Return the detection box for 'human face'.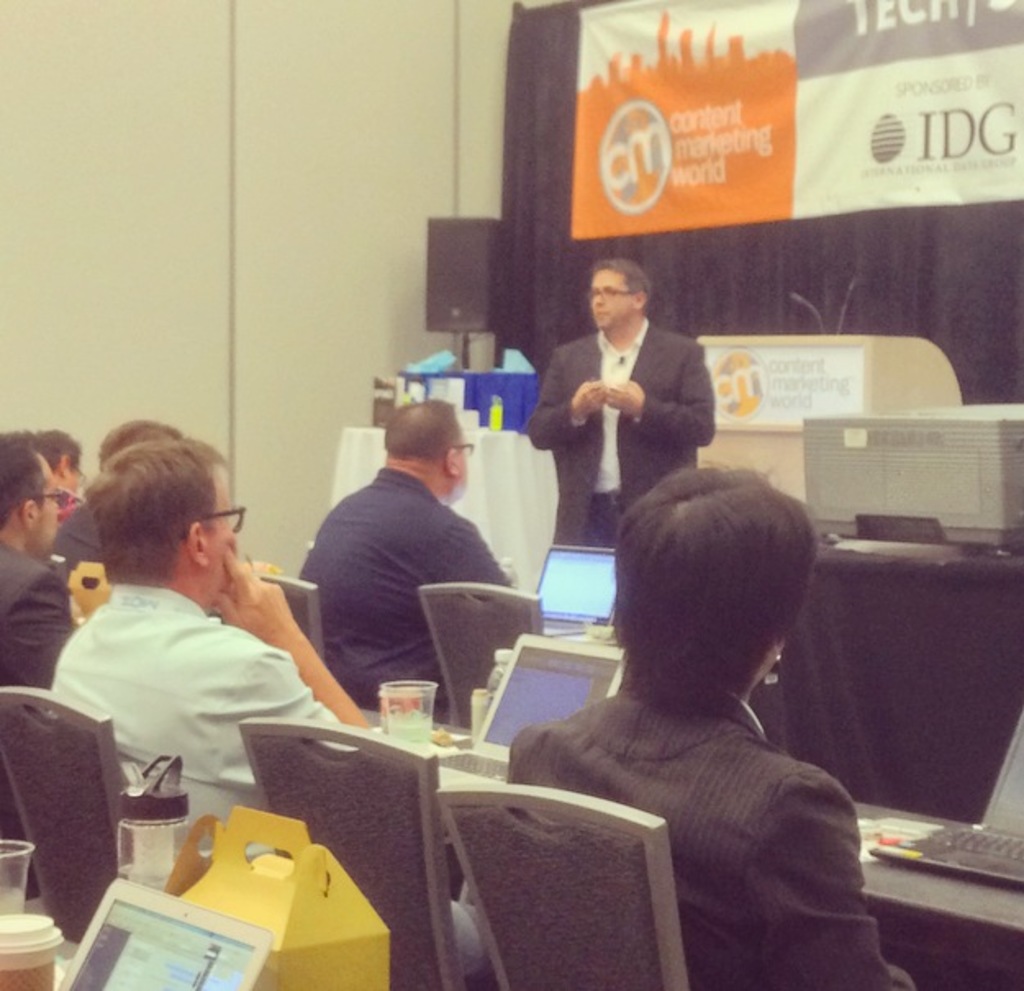
[left=33, top=464, right=67, bottom=555].
